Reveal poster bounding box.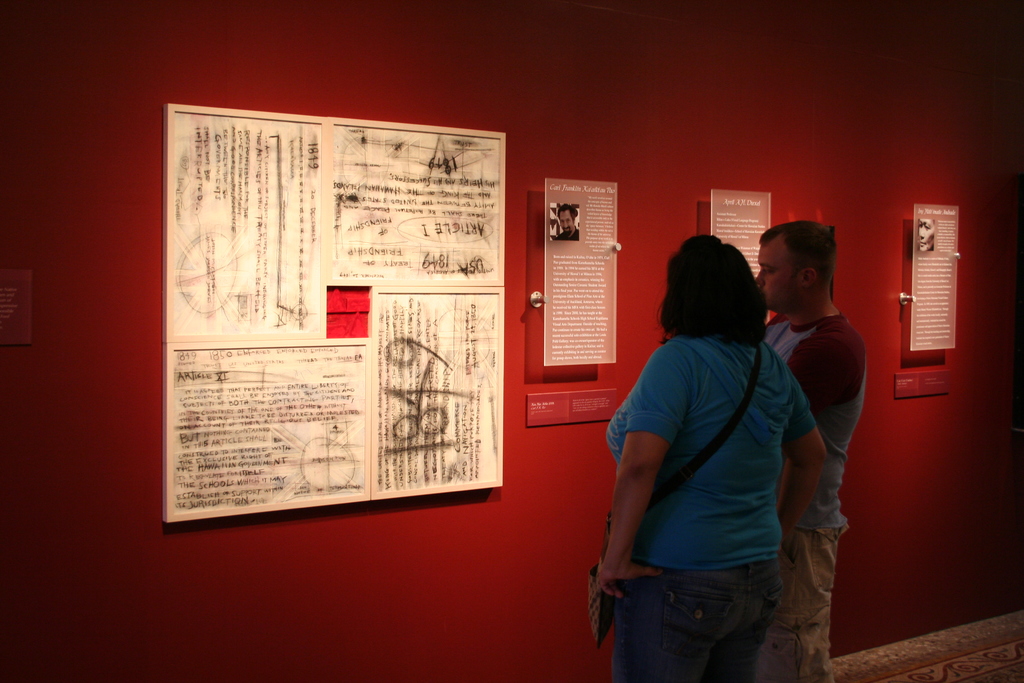
Revealed: 895:371:950:403.
